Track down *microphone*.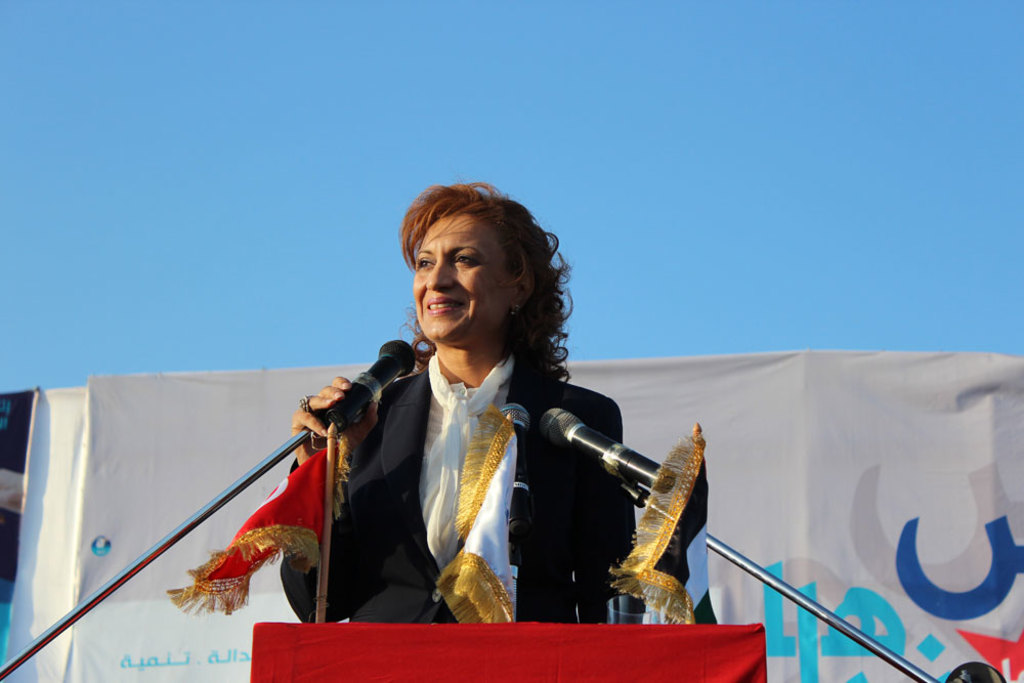
Tracked to x1=323 y1=336 x2=417 y2=431.
